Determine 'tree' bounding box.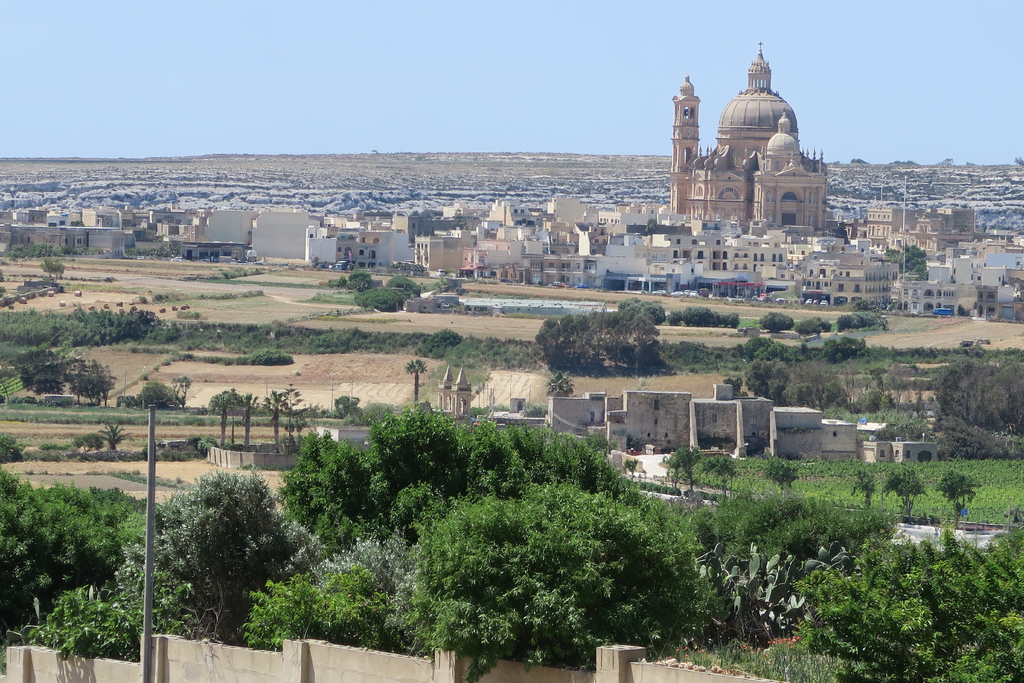
Determined: bbox=[762, 452, 791, 493].
